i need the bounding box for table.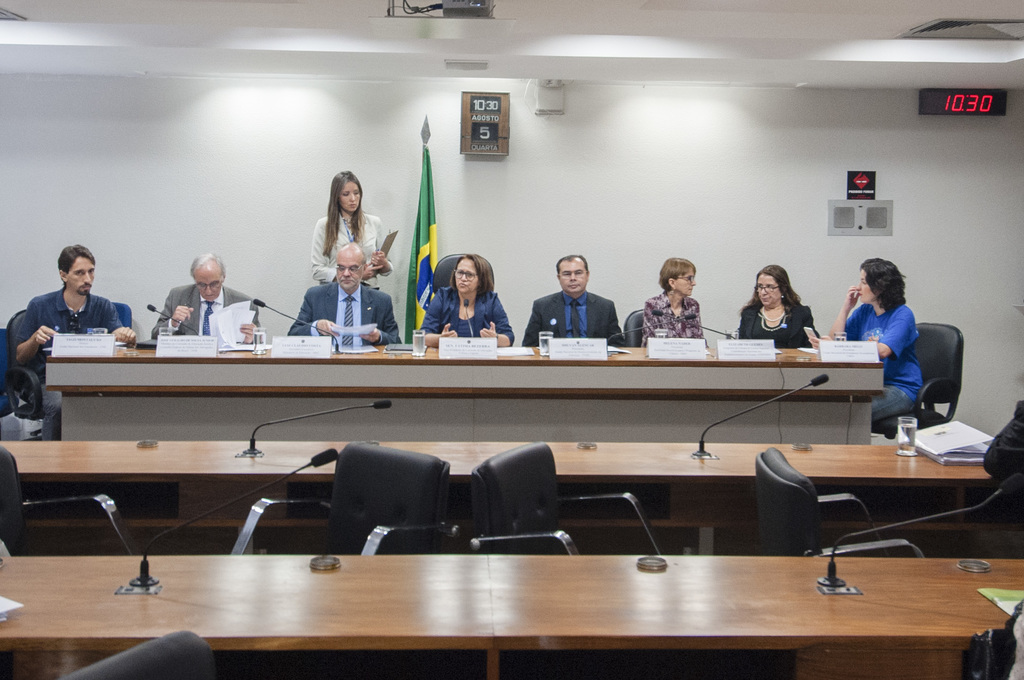
Here it is: 0,440,996,553.
